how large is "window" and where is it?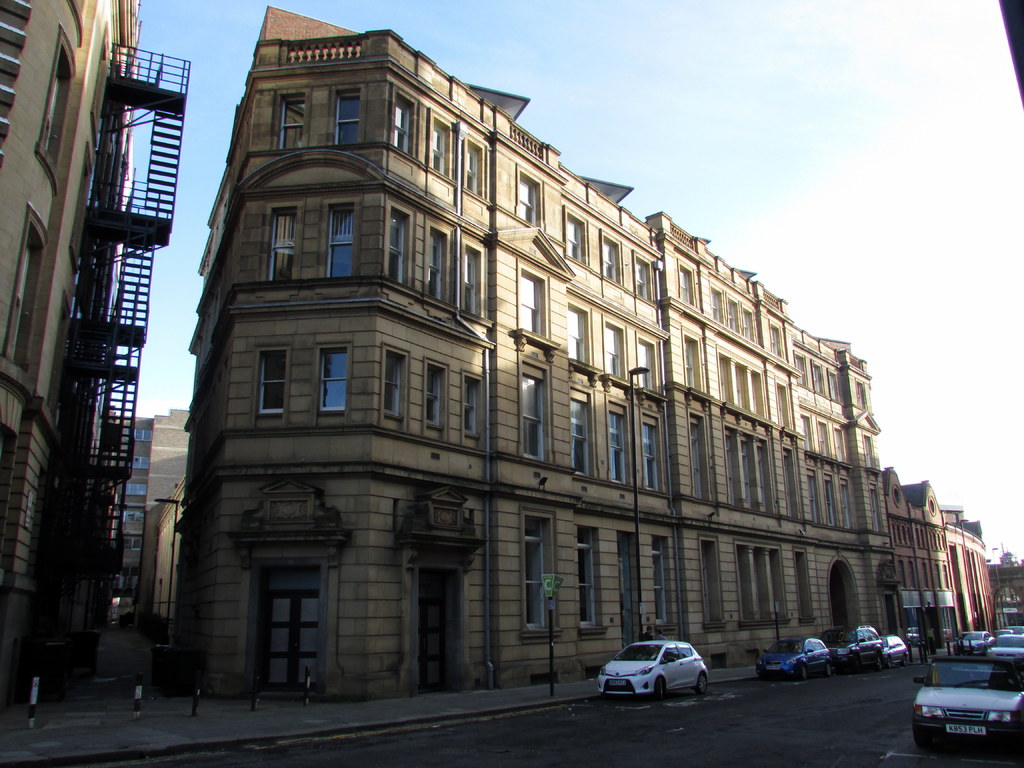
Bounding box: bbox=(568, 389, 587, 478).
